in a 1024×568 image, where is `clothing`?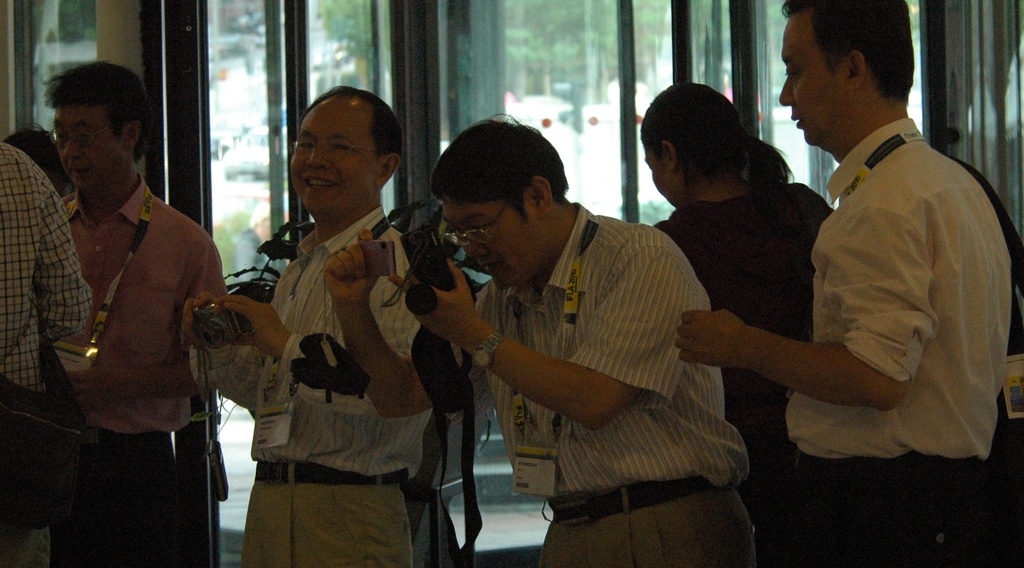
BBox(52, 169, 228, 567).
